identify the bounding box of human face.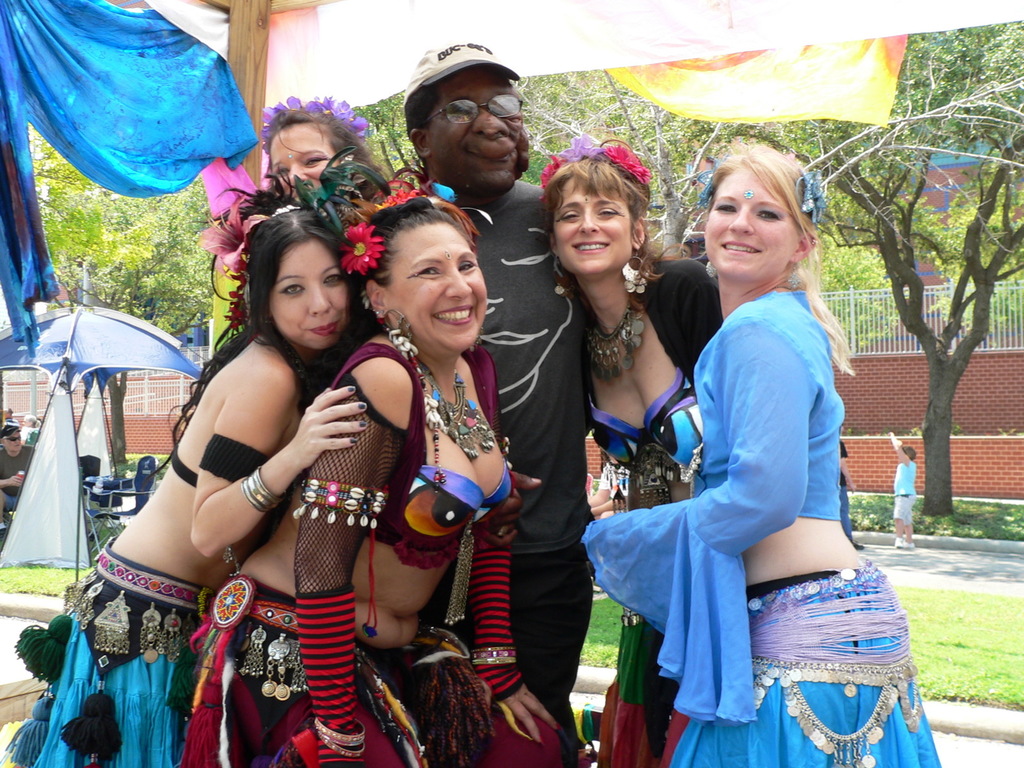
<region>707, 168, 801, 273</region>.
